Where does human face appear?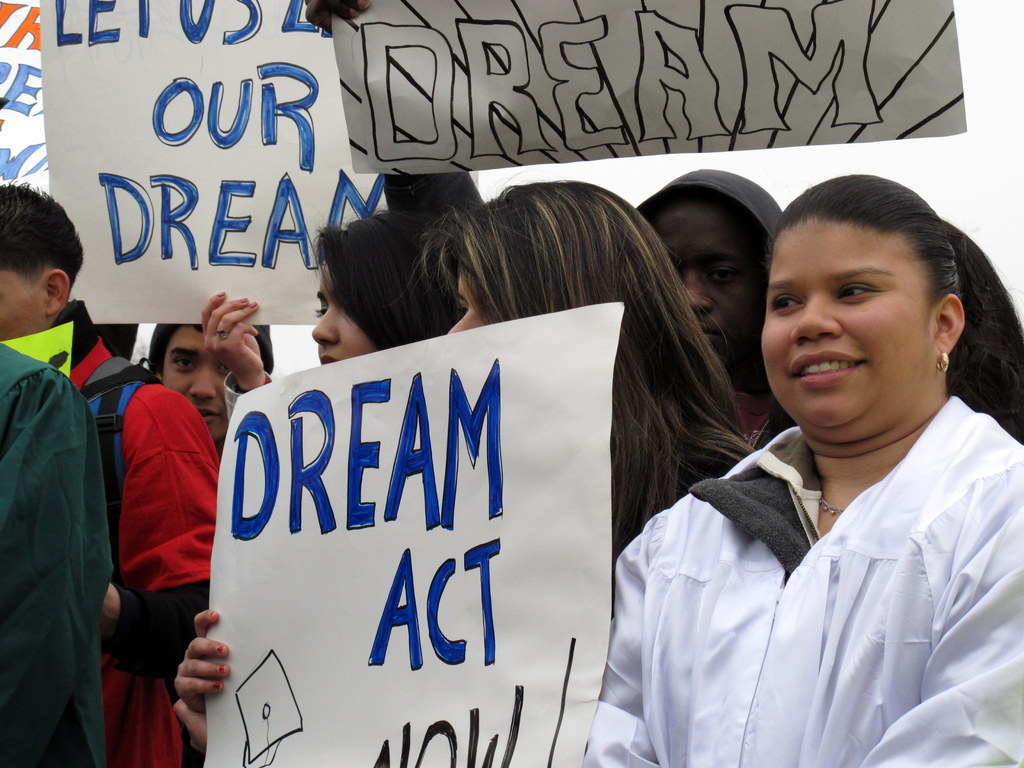
Appears at bbox=(312, 263, 376, 365).
